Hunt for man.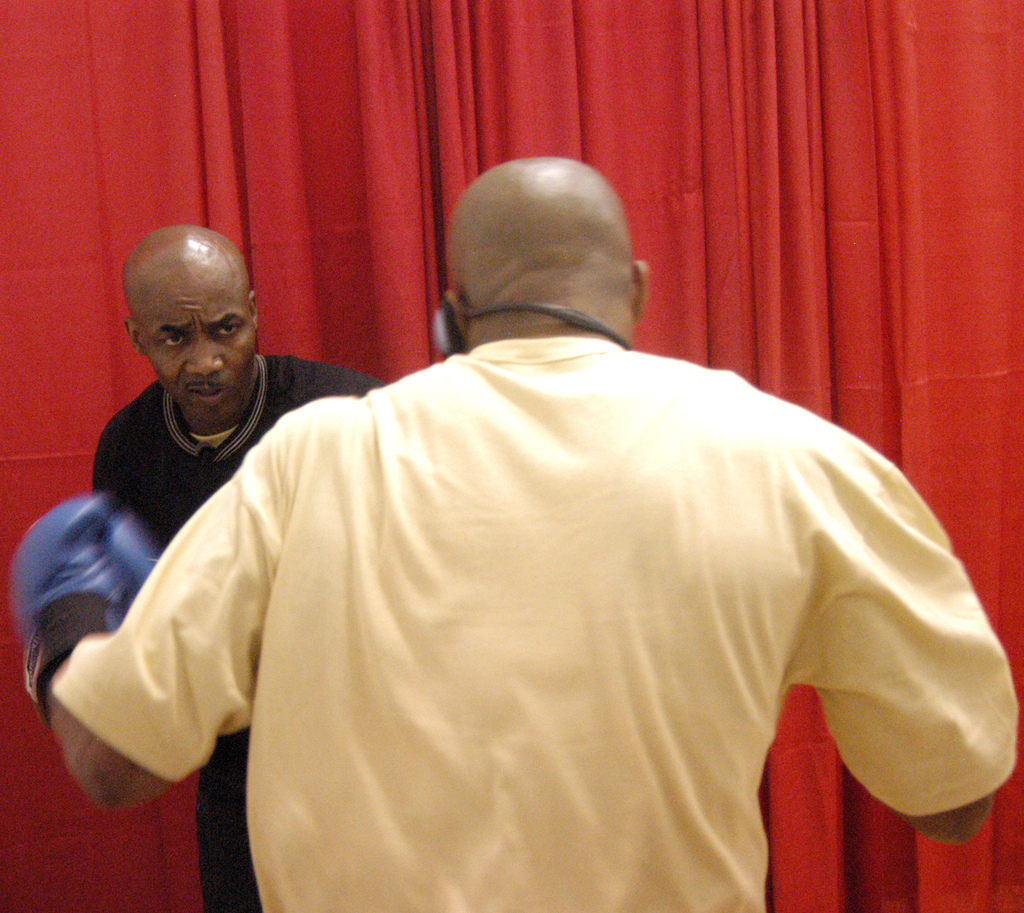
Hunted down at BBox(92, 225, 385, 912).
